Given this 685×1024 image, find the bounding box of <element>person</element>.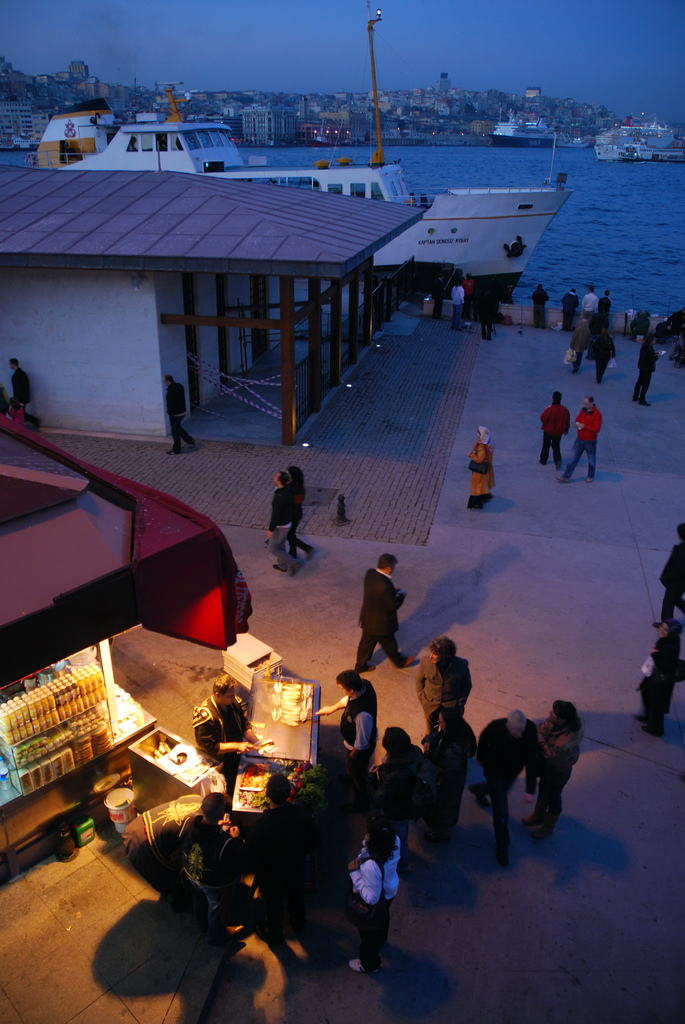
482,712,549,855.
